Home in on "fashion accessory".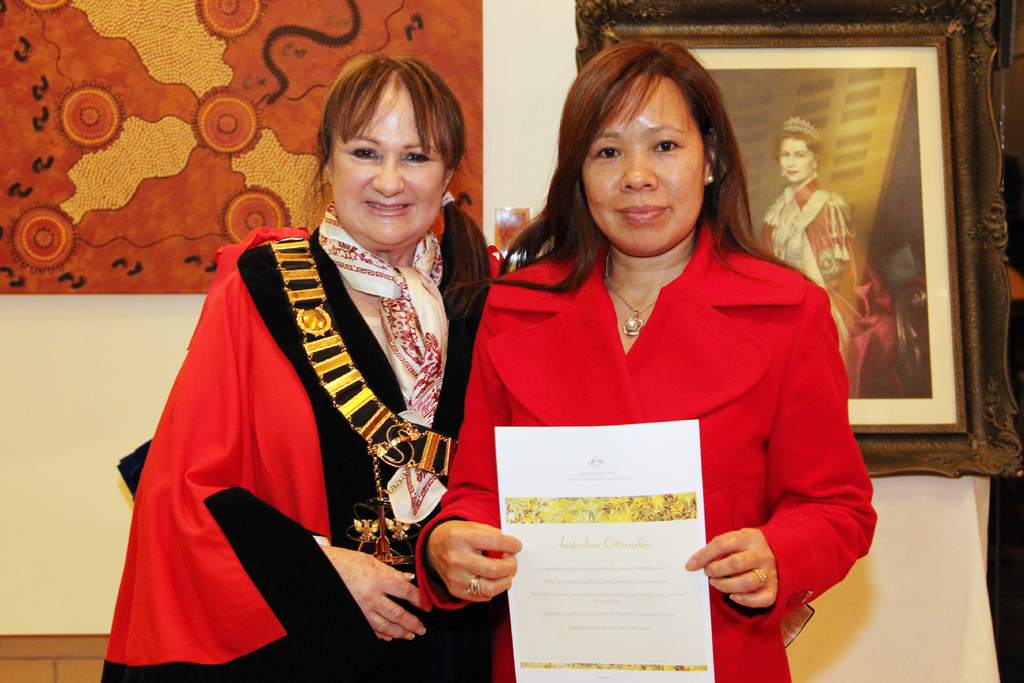
Homed in at {"left": 783, "top": 115, "right": 821, "bottom": 144}.
